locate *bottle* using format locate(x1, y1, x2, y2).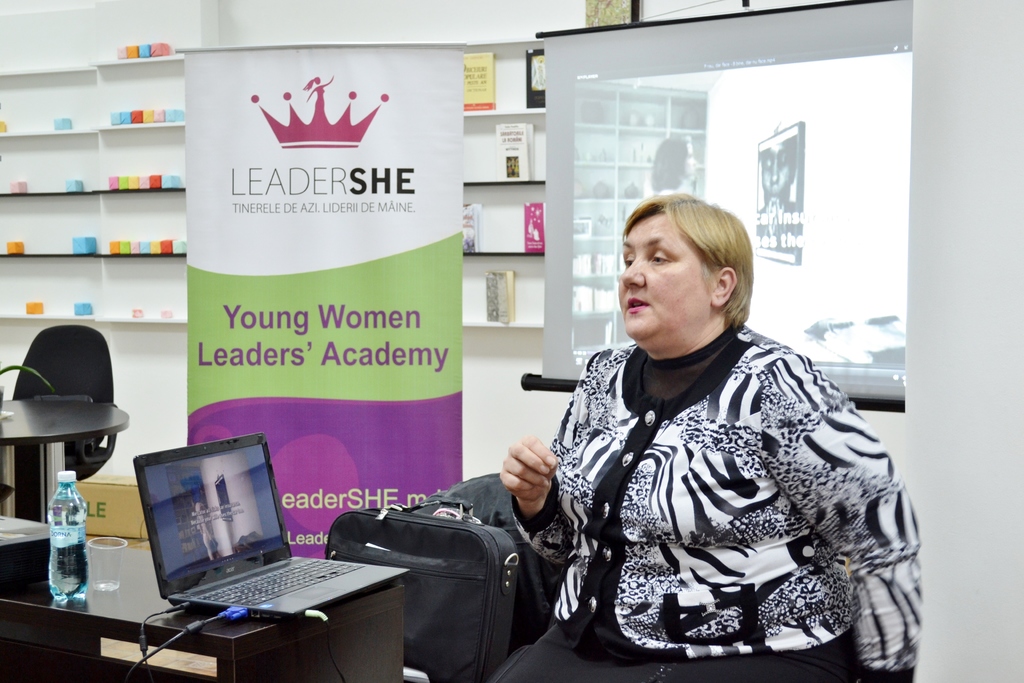
locate(48, 470, 86, 602).
